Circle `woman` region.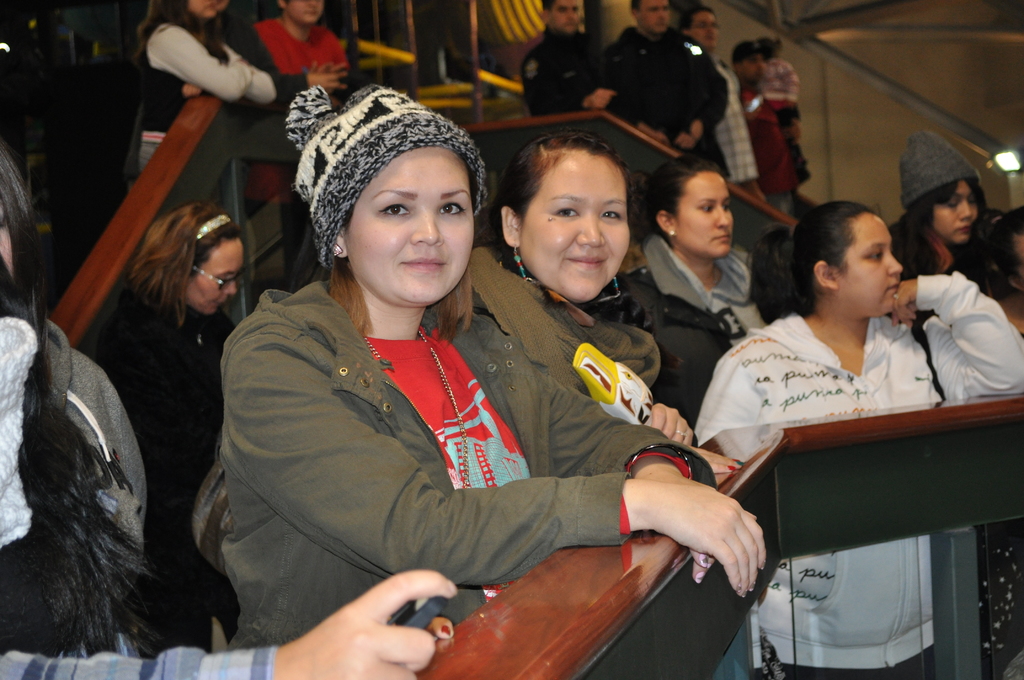
Region: box=[606, 150, 771, 414].
